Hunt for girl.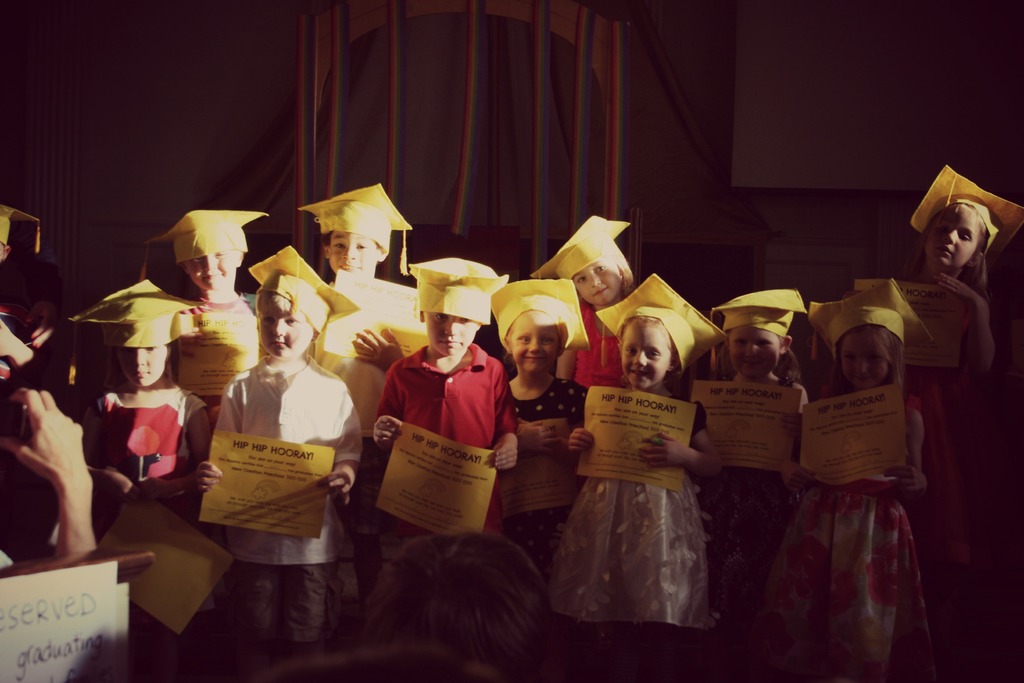
Hunted down at select_region(562, 231, 666, 420).
